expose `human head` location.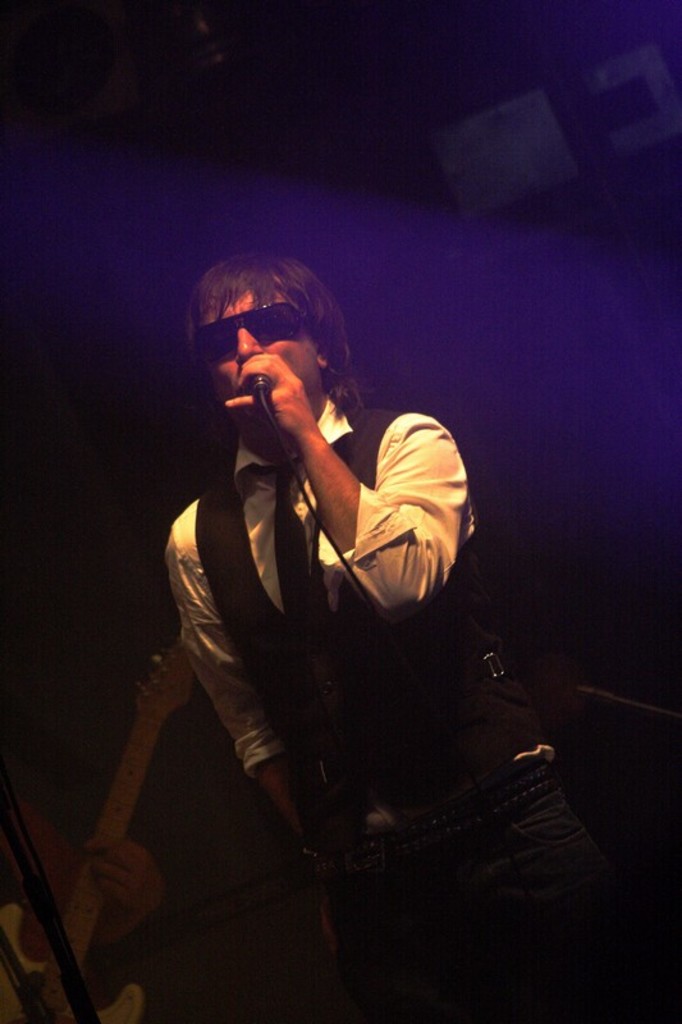
Exposed at x1=171 y1=247 x2=366 y2=424.
